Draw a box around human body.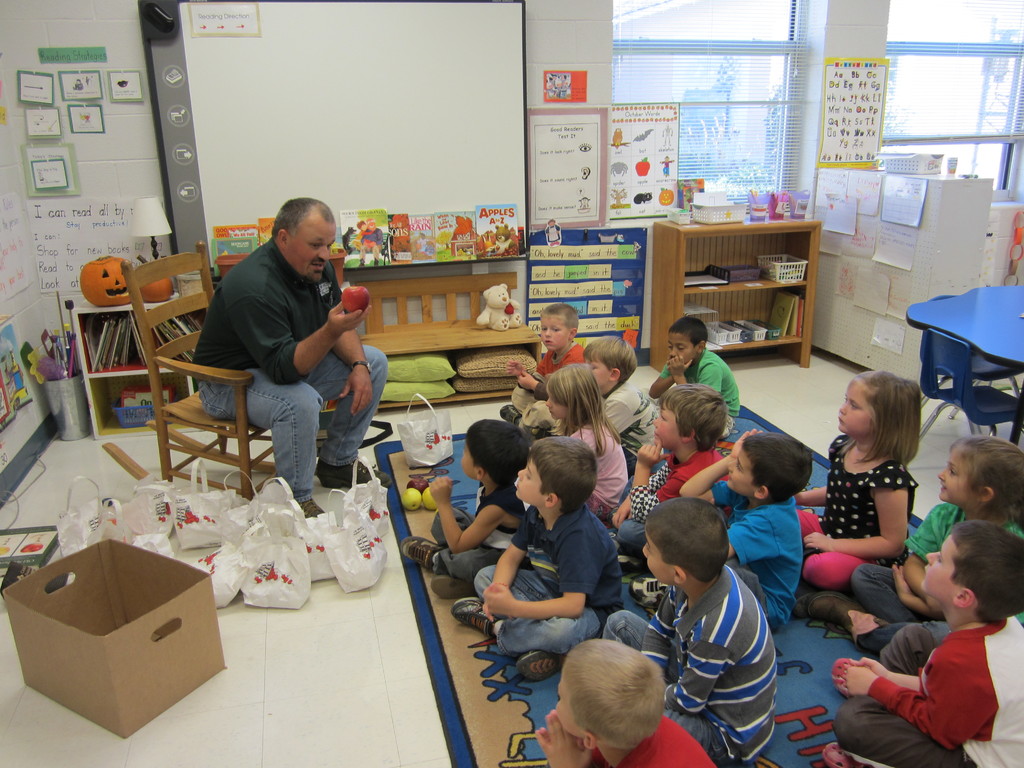
rect(819, 520, 1023, 766).
